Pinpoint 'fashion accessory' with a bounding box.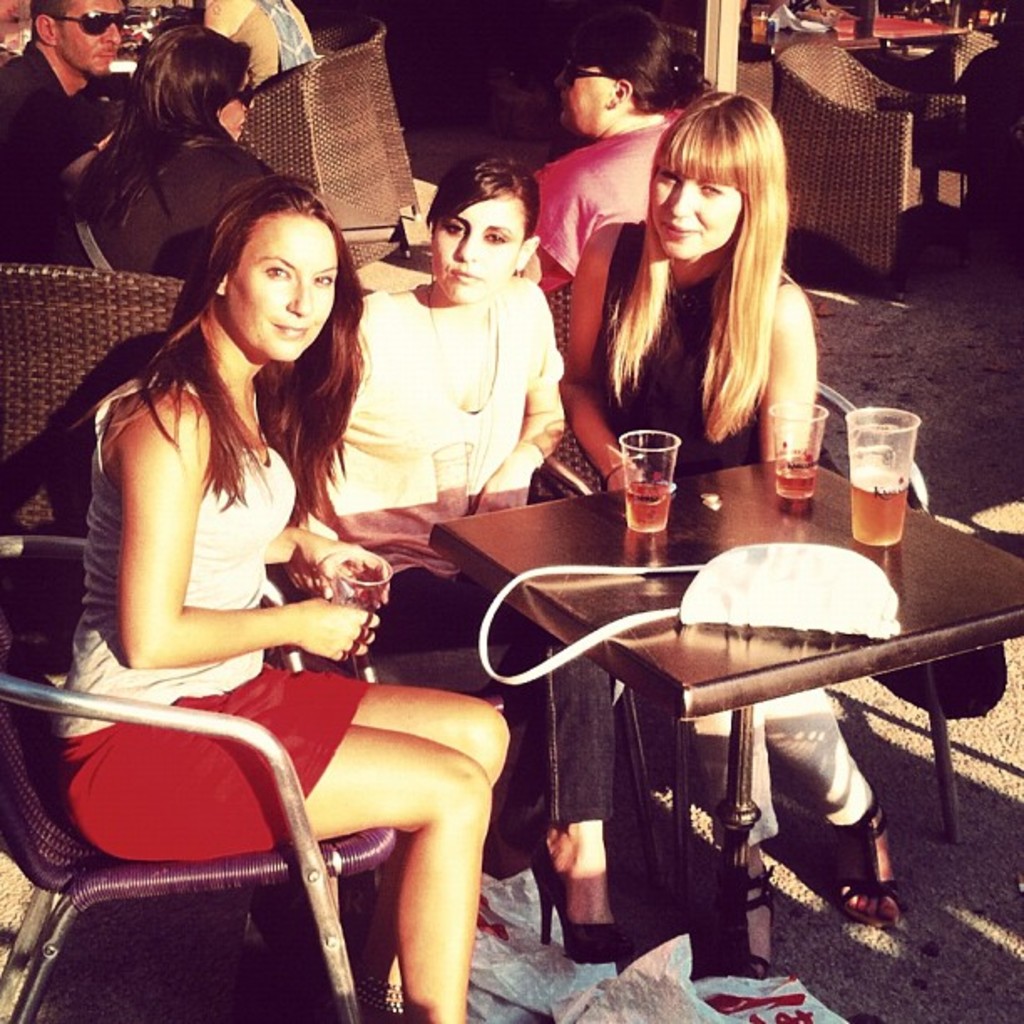
<bbox>599, 460, 622, 489</bbox>.
